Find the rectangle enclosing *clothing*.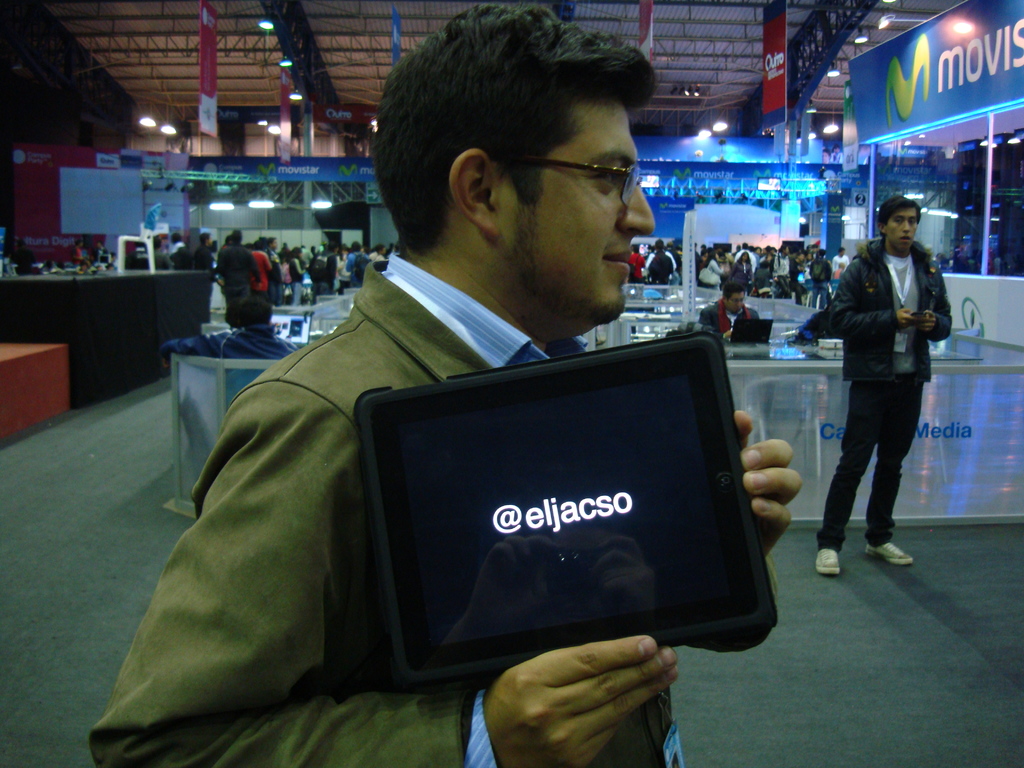
detection(703, 301, 764, 340).
